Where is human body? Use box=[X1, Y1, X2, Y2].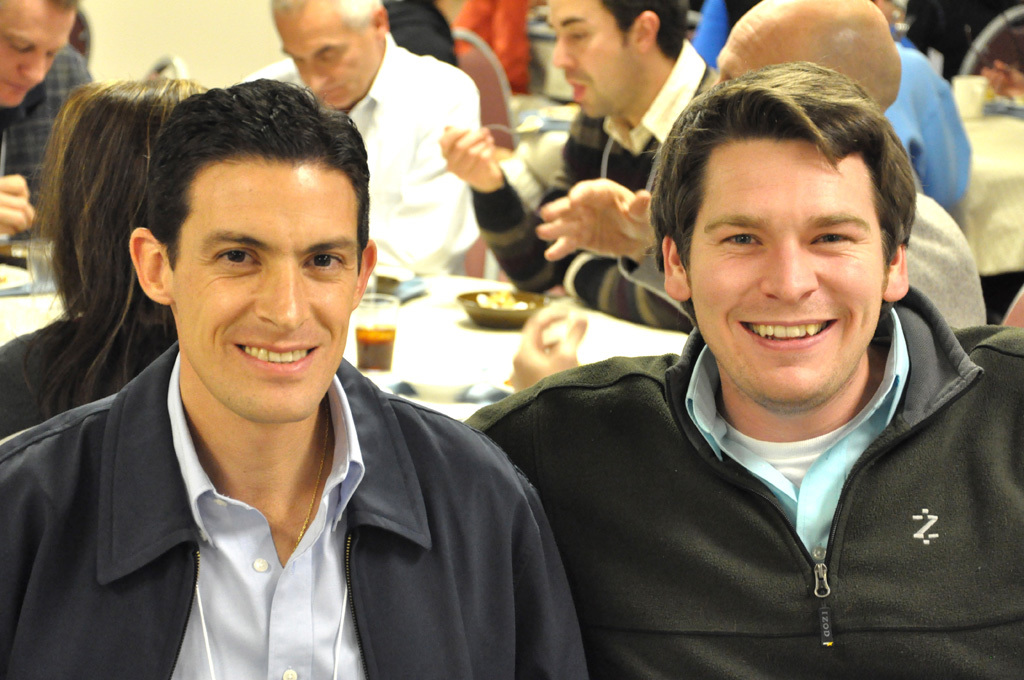
box=[243, 30, 490, 280].
